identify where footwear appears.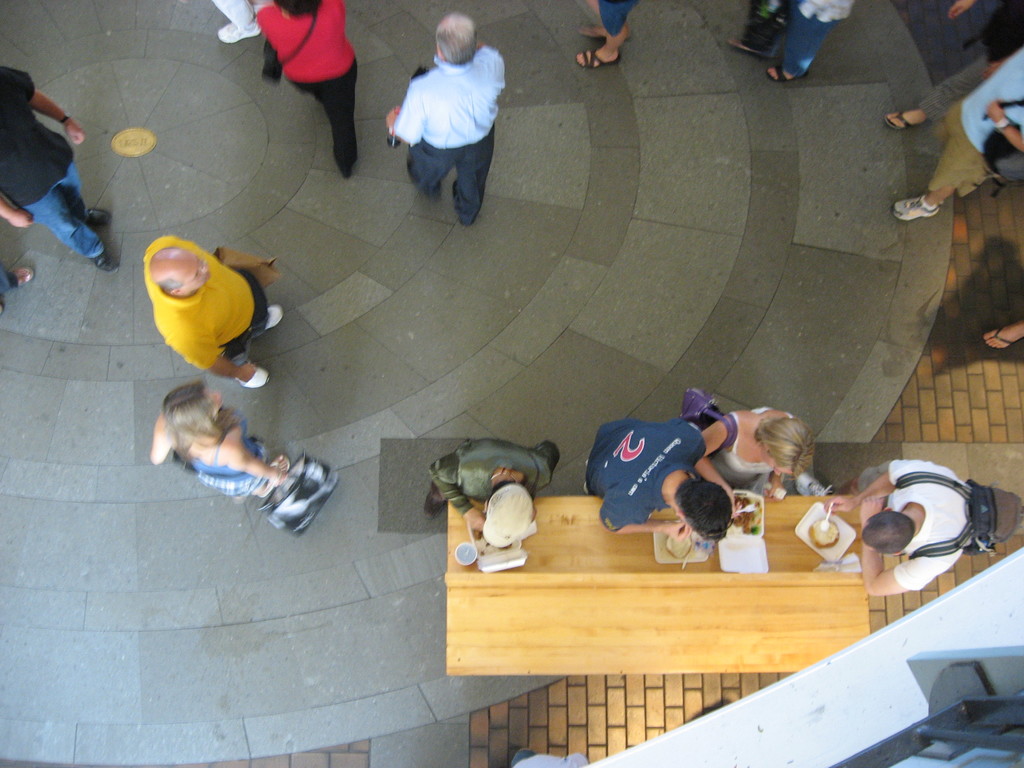
Appears at locate(335, 155, 351, 179).
